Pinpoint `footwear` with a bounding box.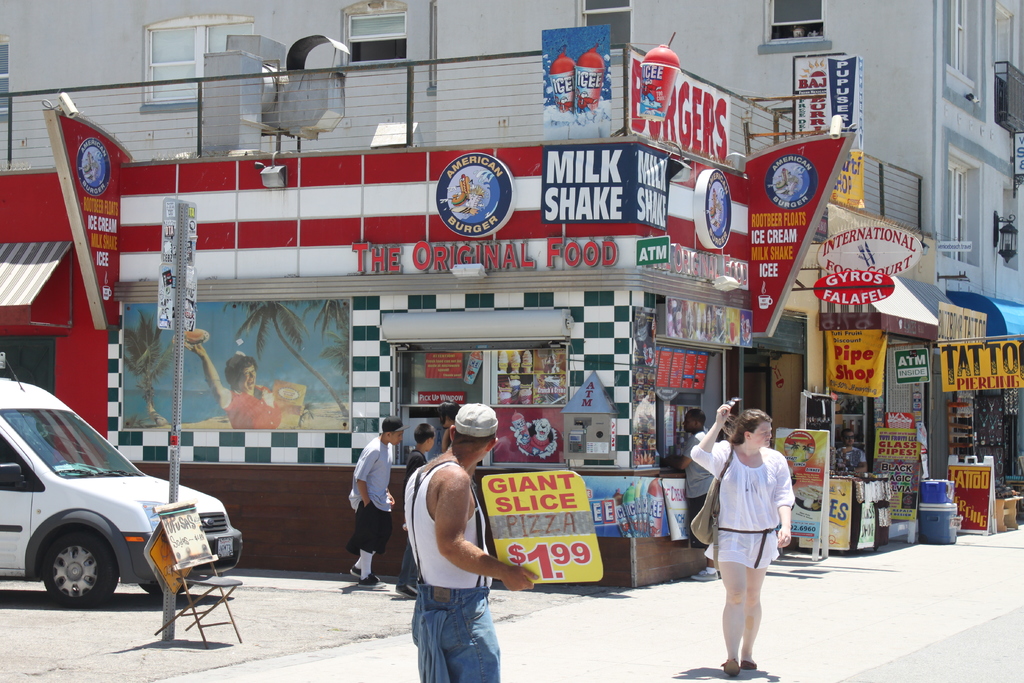
bbox(343, 562, 371, 578).
